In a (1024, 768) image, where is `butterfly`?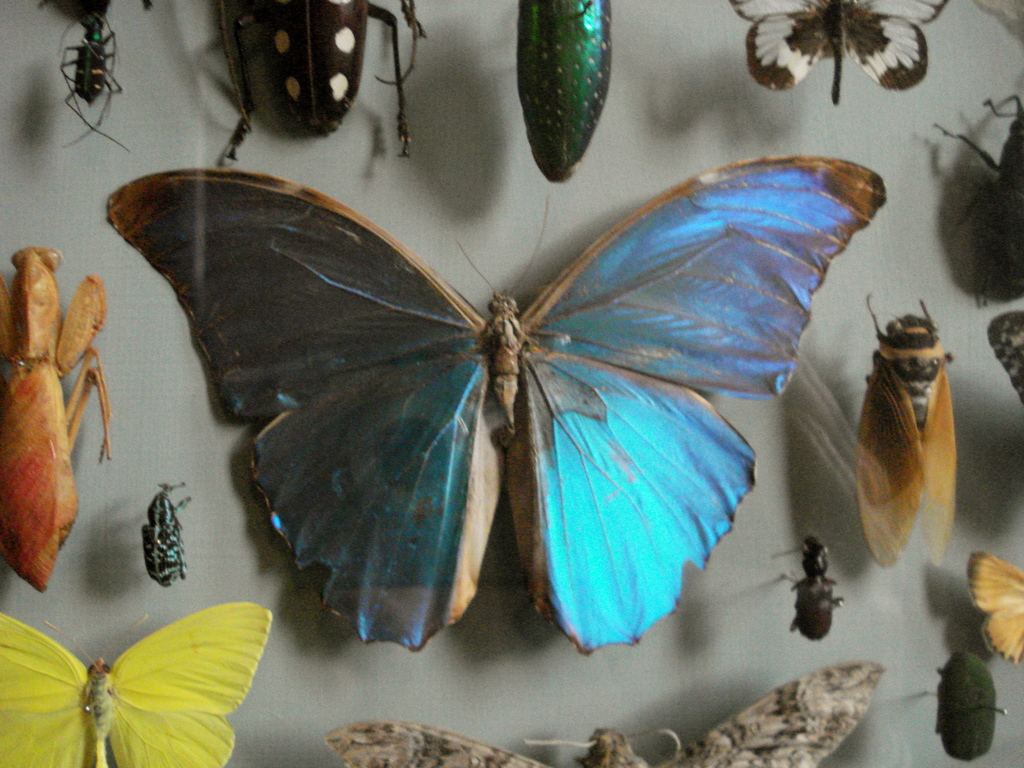
region(106, 131, 884, 666).
